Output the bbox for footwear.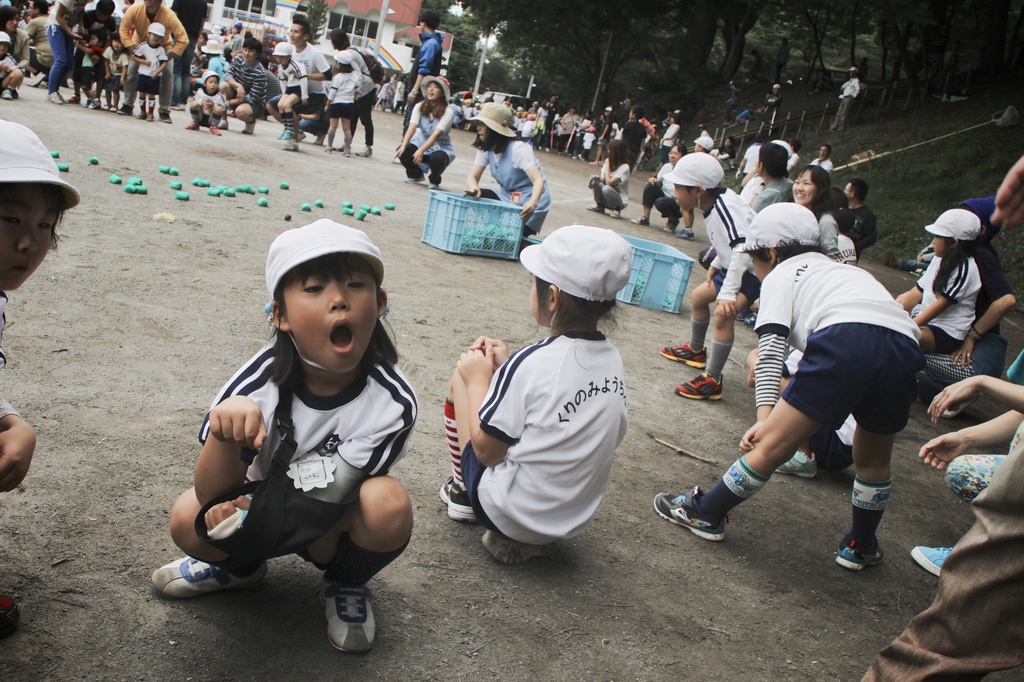
Rect(942, 394, 977, 422).
